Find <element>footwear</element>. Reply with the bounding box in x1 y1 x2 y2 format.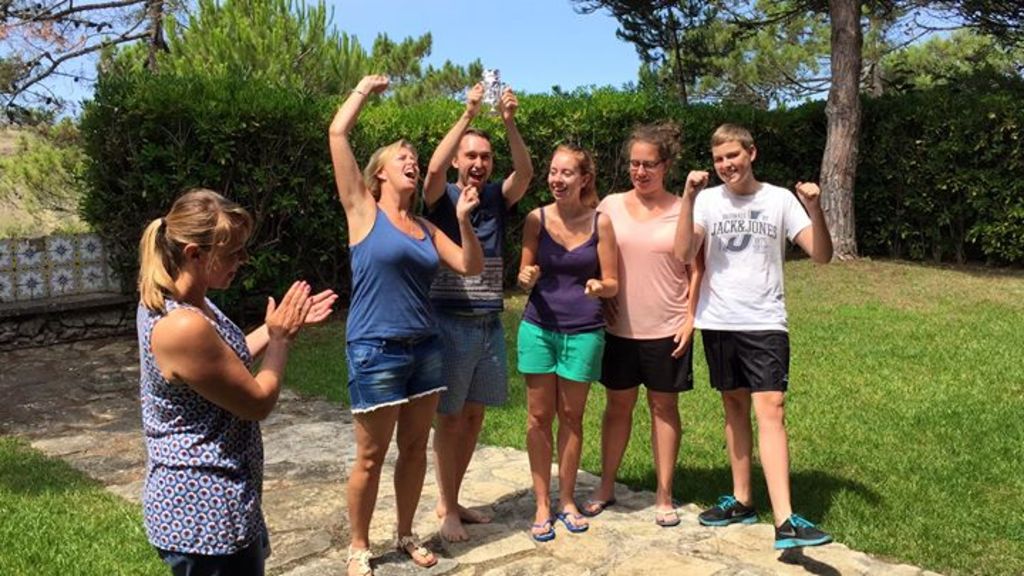
555 502 589 532.
